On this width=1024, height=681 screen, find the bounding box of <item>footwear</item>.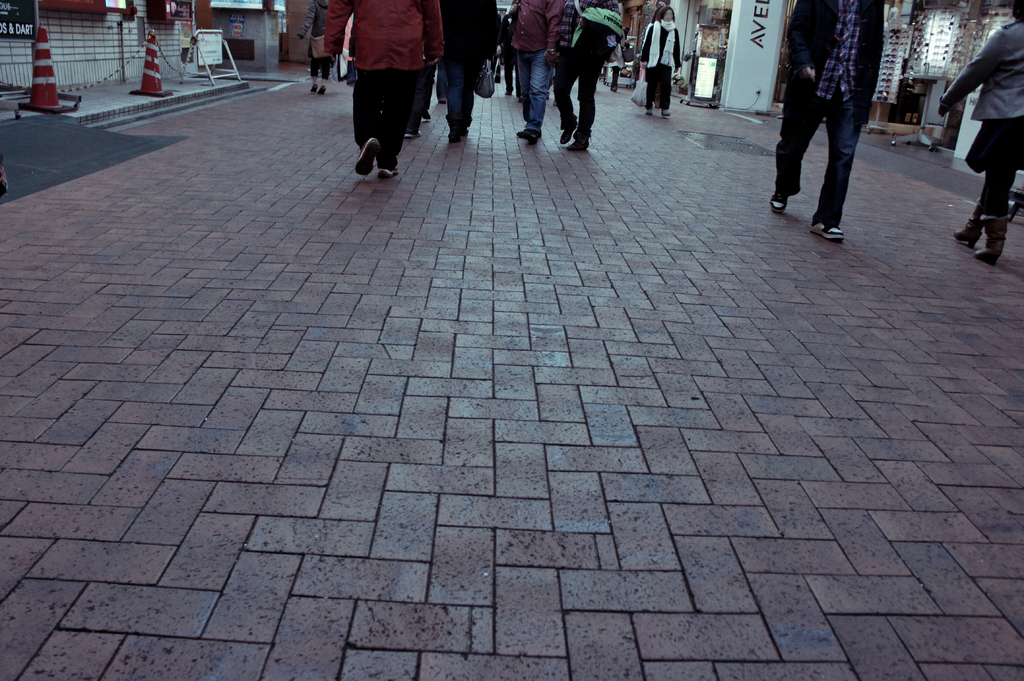
Bounding box: bbox=[951, 223, 981, 247].
